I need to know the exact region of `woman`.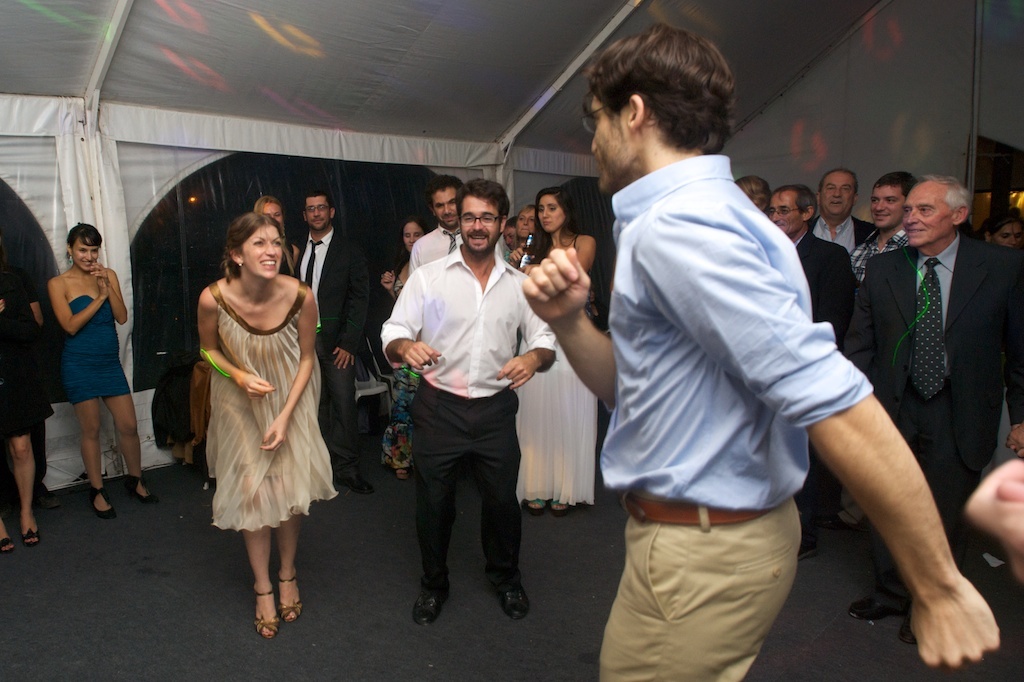
Region: detection(50, 221, 164, 523).
